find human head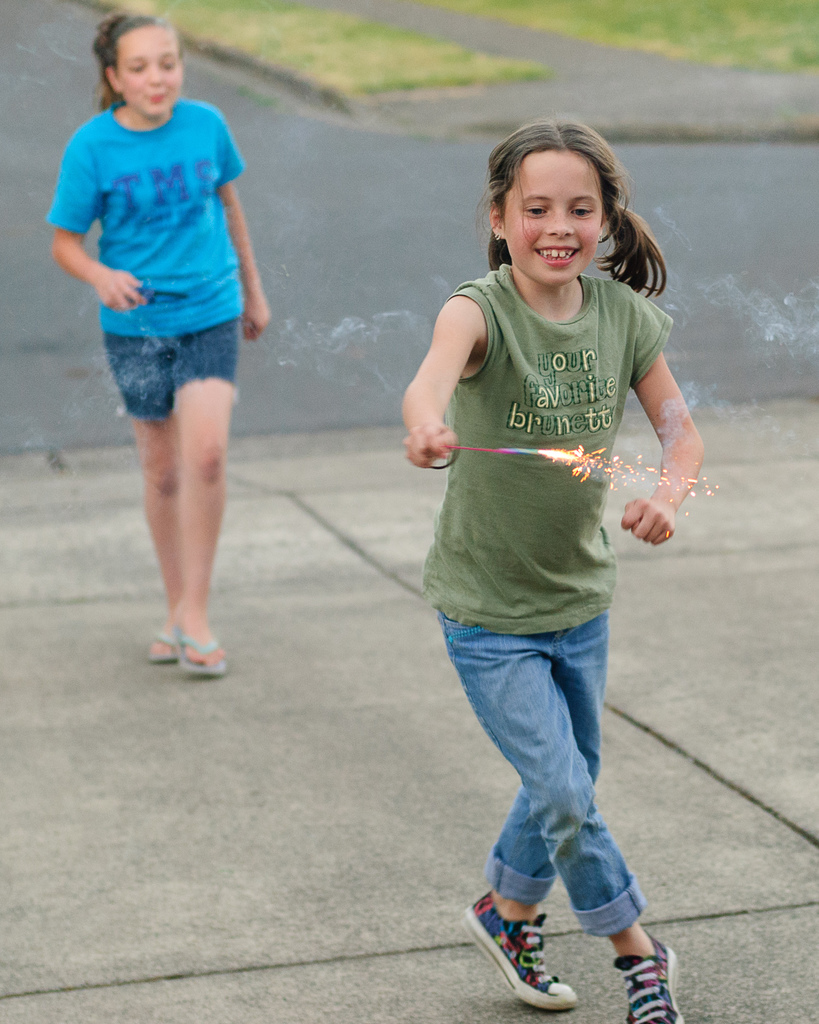
{"x1": 482, "y1": 121, "x2": 628, "y2": 289}
